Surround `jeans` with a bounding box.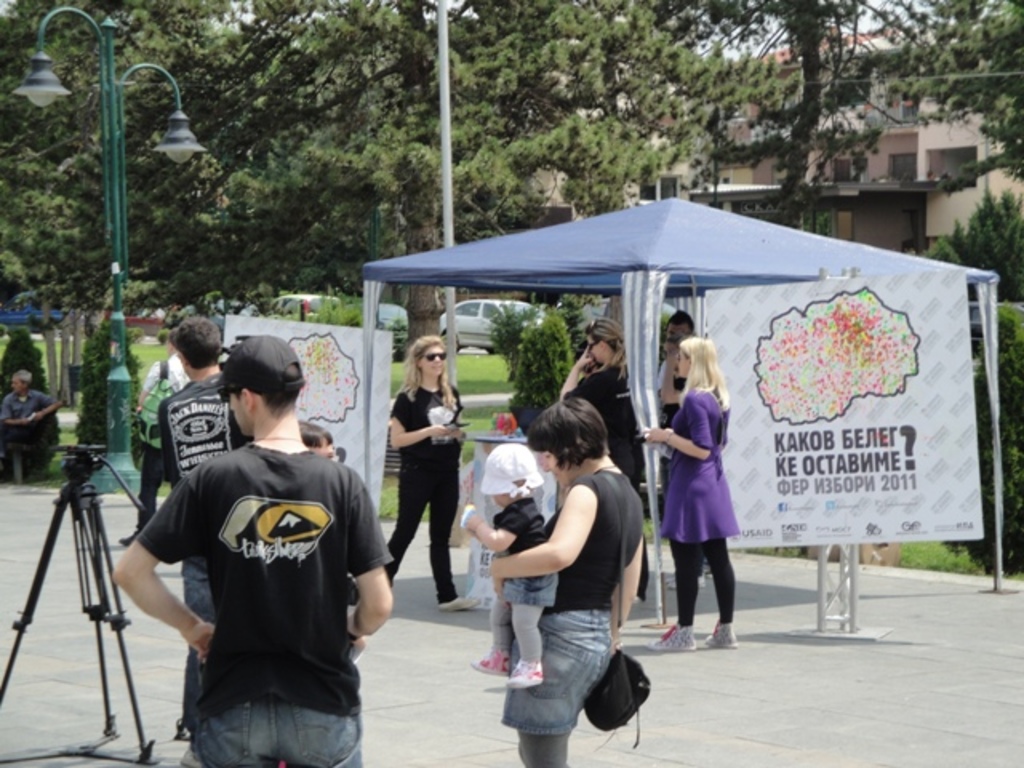
[496, 616, 618, 766].
